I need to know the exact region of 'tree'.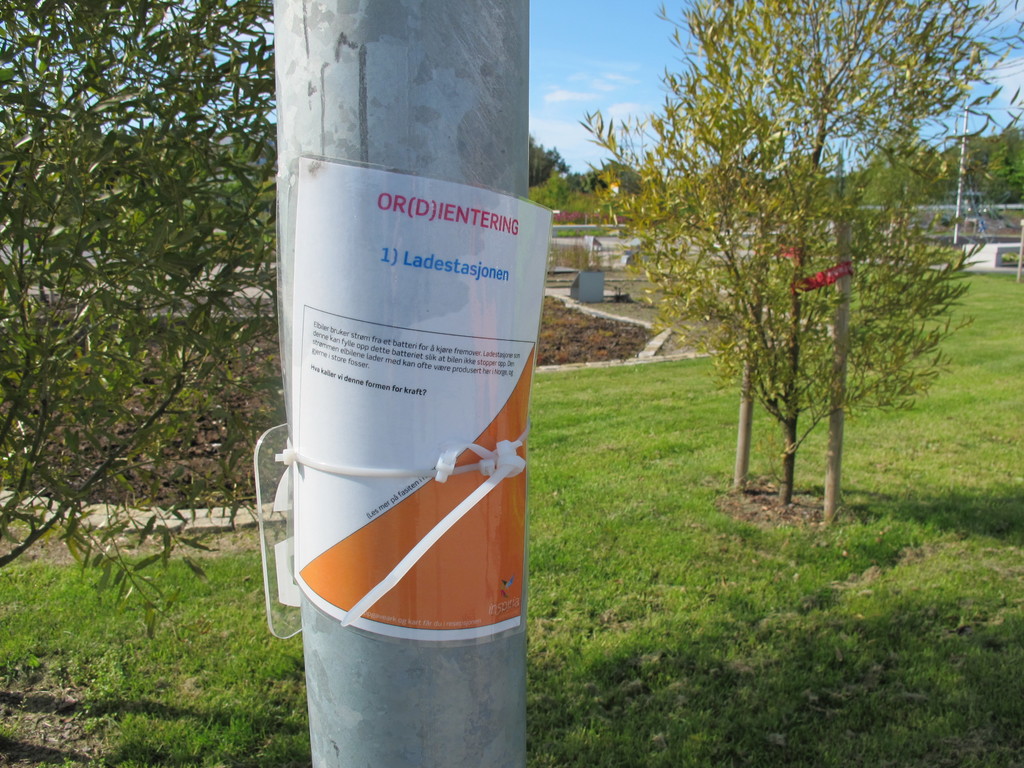
Region: 0 0 291 641.
